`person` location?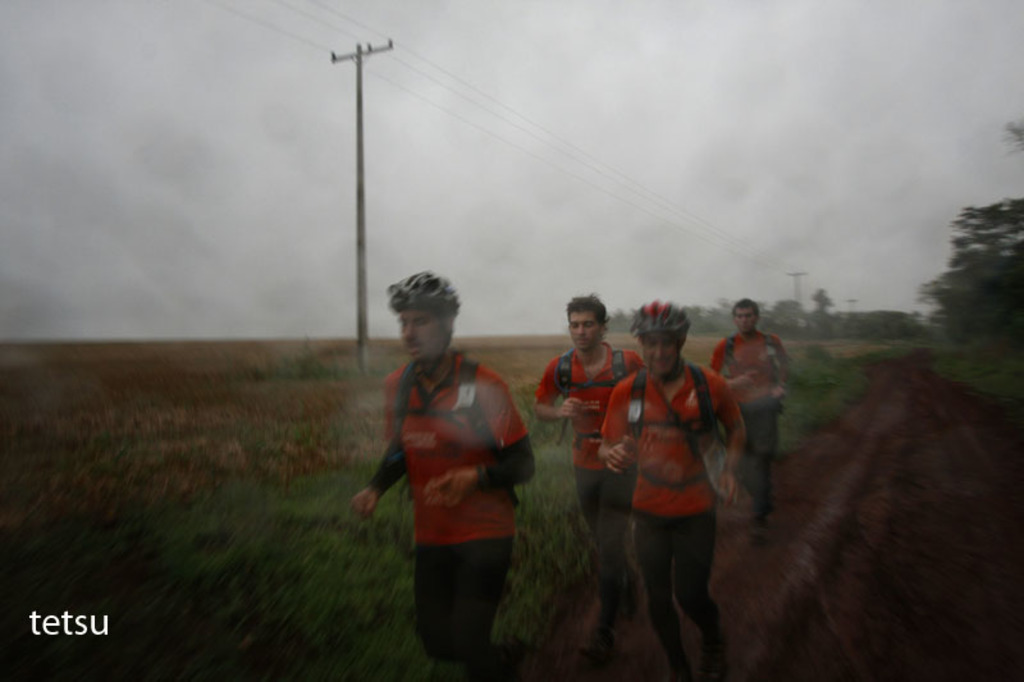
left=709, top=297, right=791, bottom=545
